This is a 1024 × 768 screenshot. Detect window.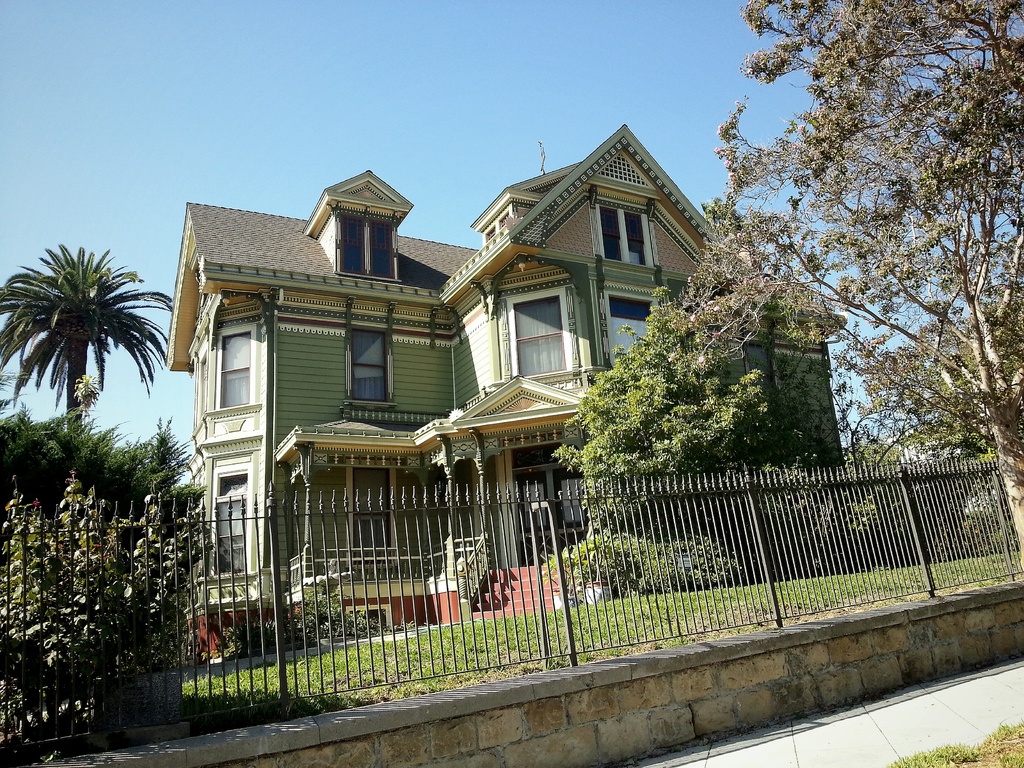
<bbox>602, 207, 657, 271</bbox>.
